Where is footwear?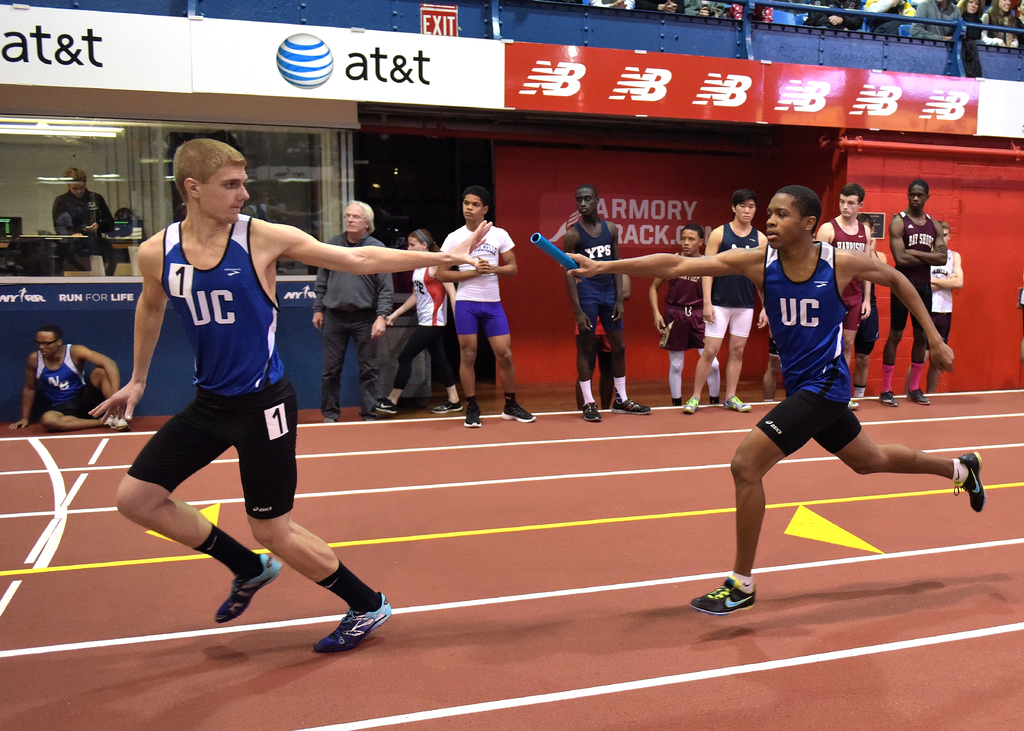
(612, 398, 651, 413).
